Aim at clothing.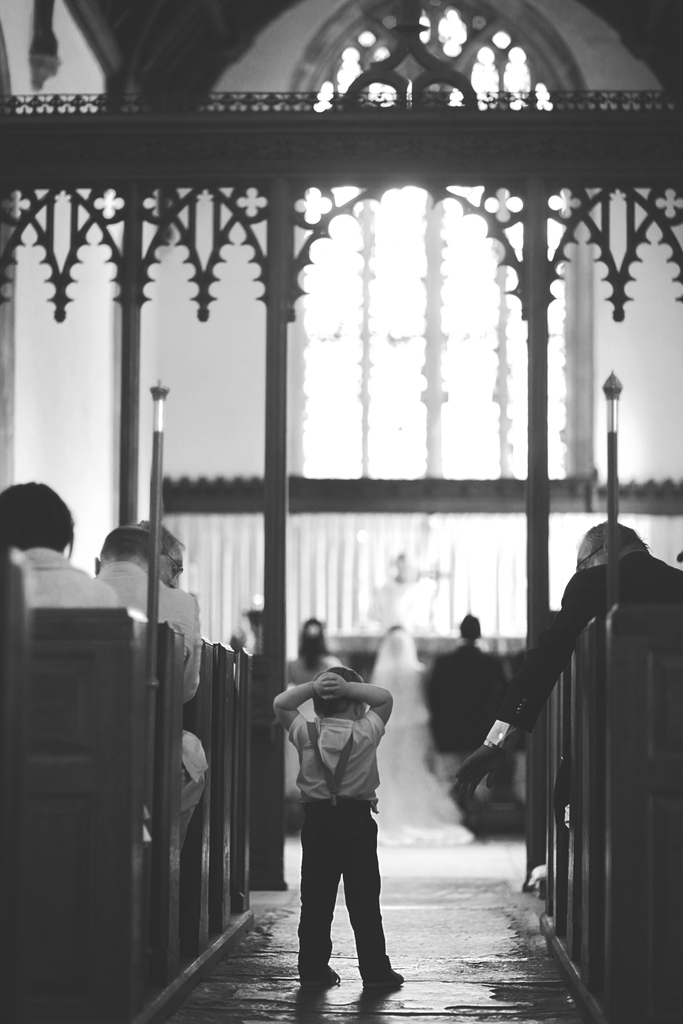
Aimed at <box>277,660,405,981</box>.
